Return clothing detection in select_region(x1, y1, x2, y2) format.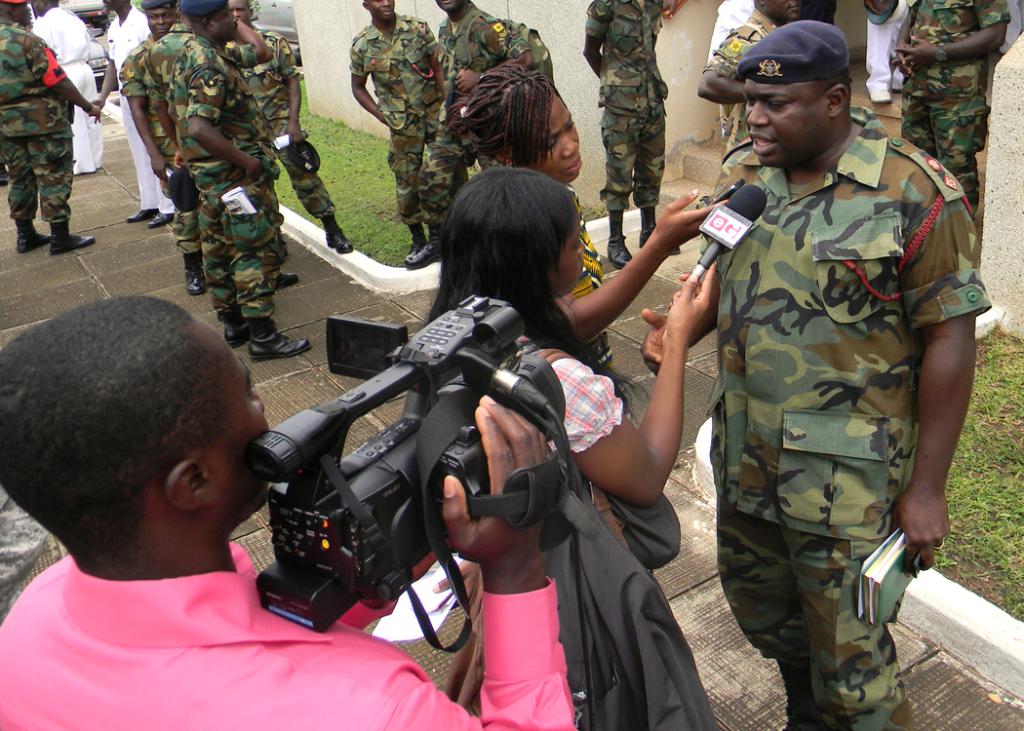
select_region(704, 0, 753, 62).
